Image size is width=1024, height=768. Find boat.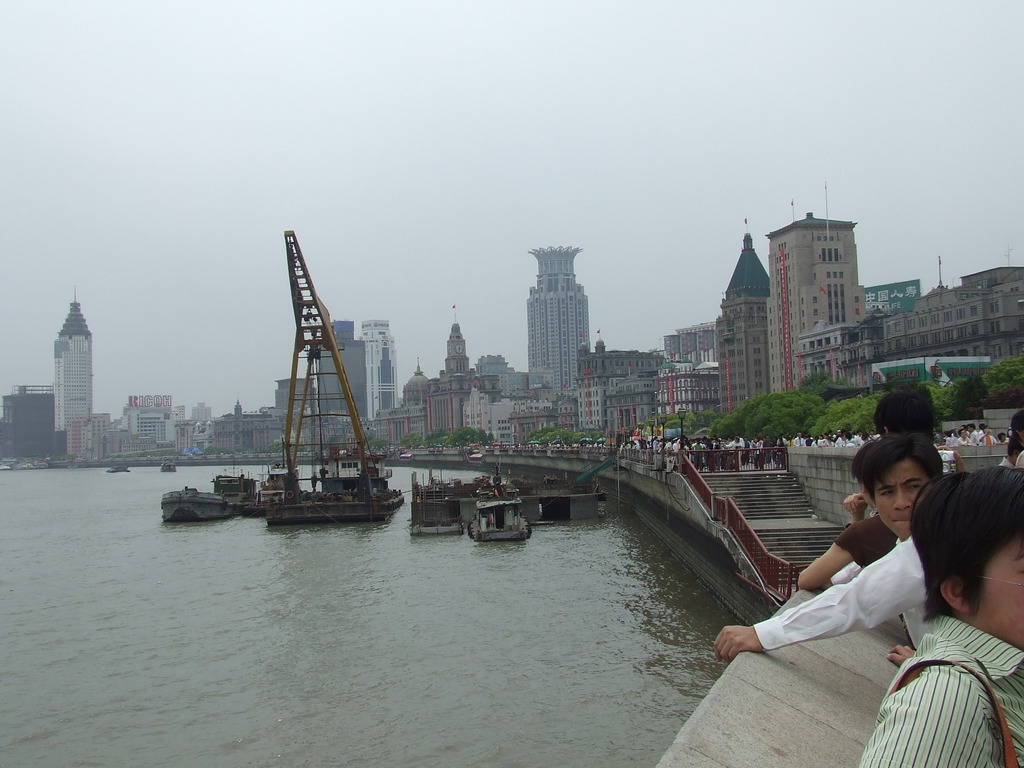
<region>151, 490, 236, 518</region>.
